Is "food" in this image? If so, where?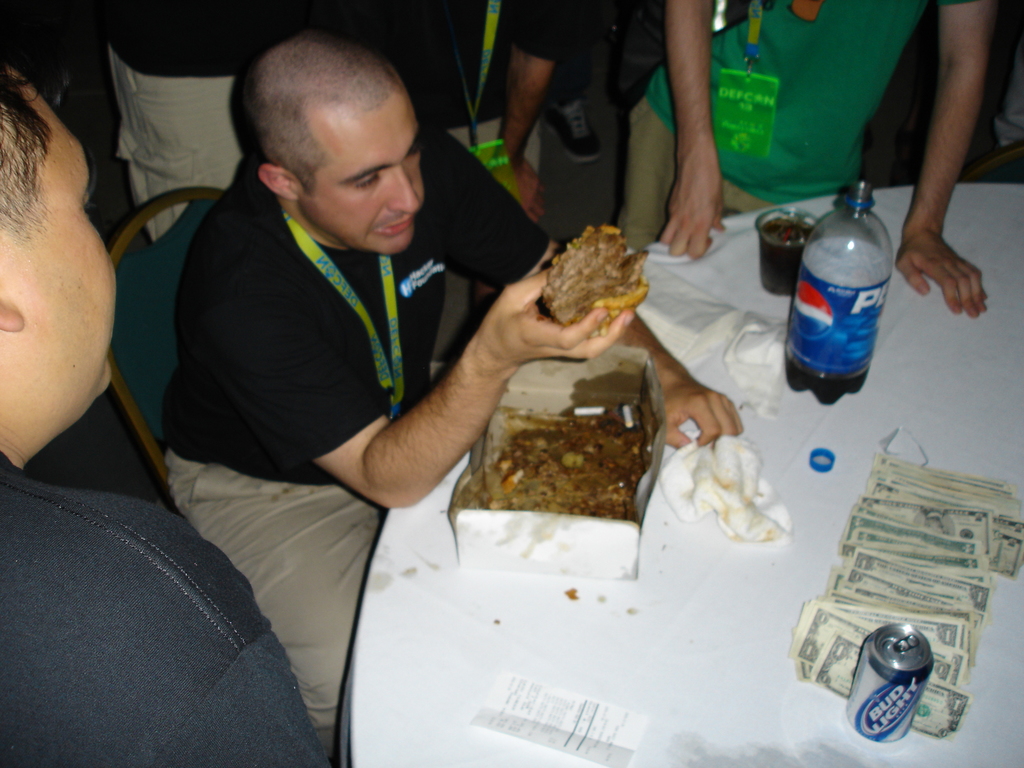
Yes, at (531,207,650,330).
